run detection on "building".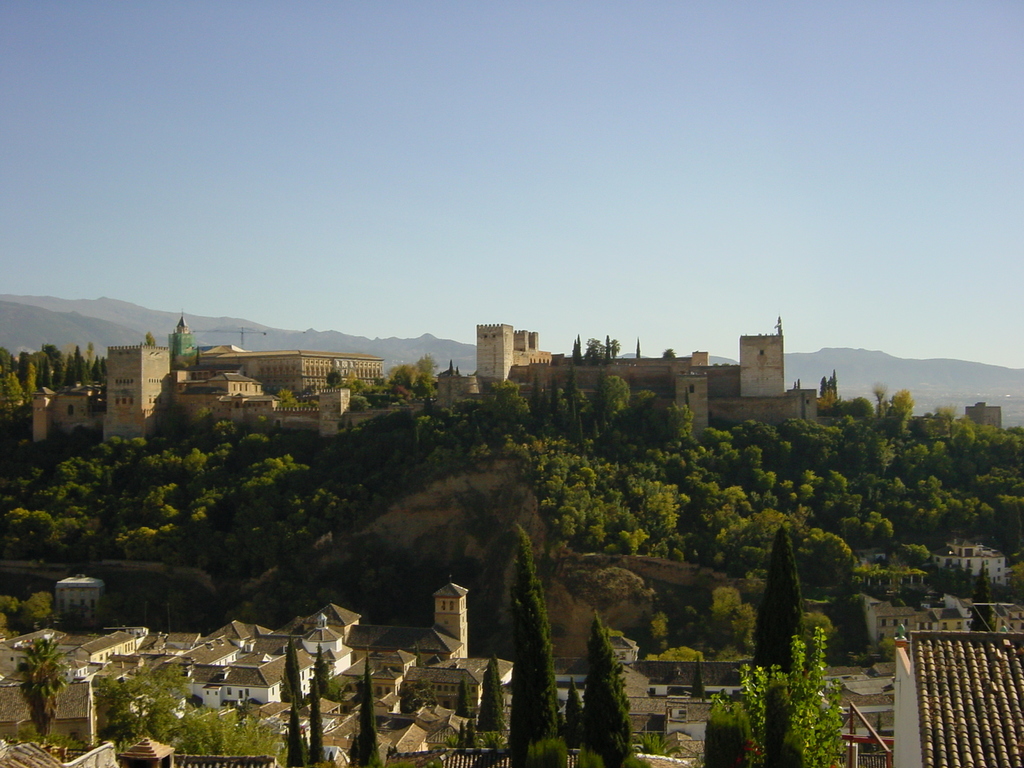
Result: bbox(2, 576, 513, 767).
